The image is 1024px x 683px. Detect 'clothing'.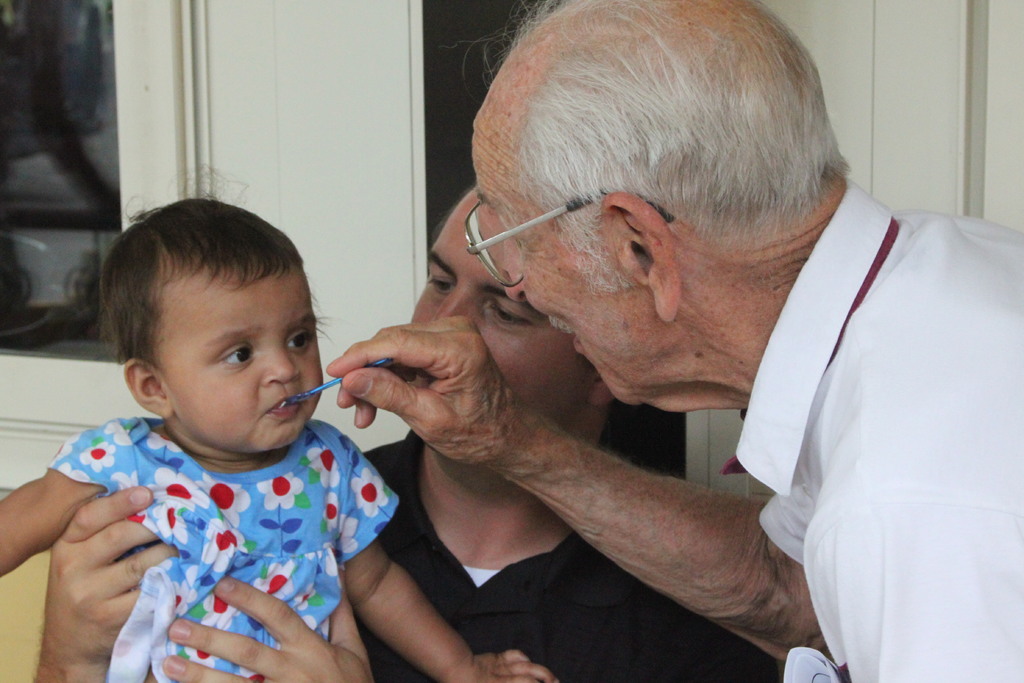
Detection: (722, 181, 1023, 682).
